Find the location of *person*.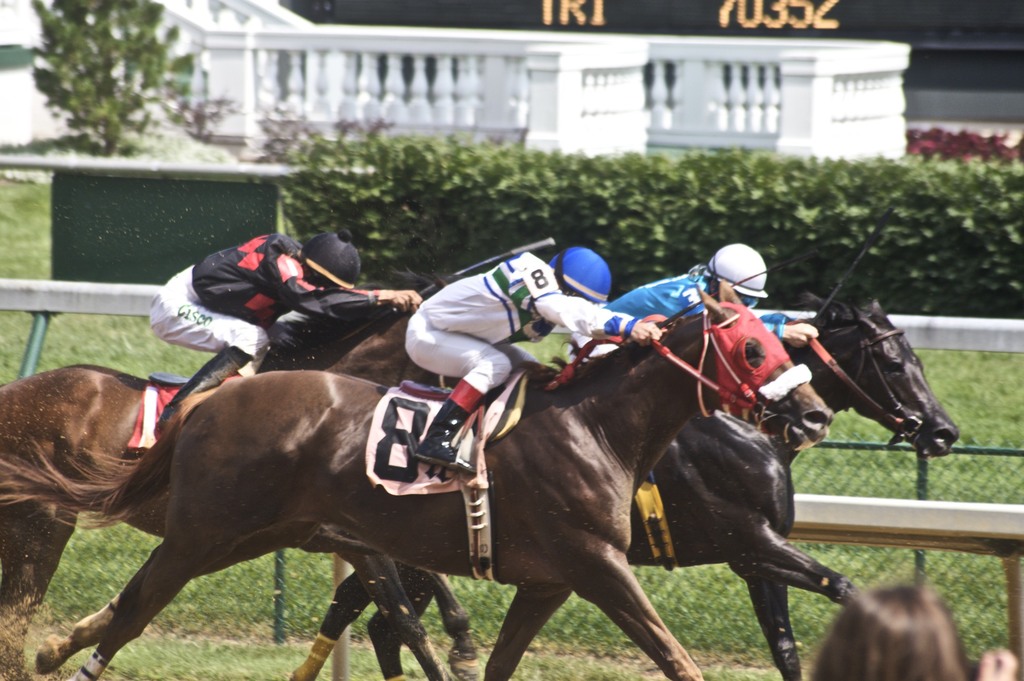
Location: bbox=[404, 250, 668, 475].
